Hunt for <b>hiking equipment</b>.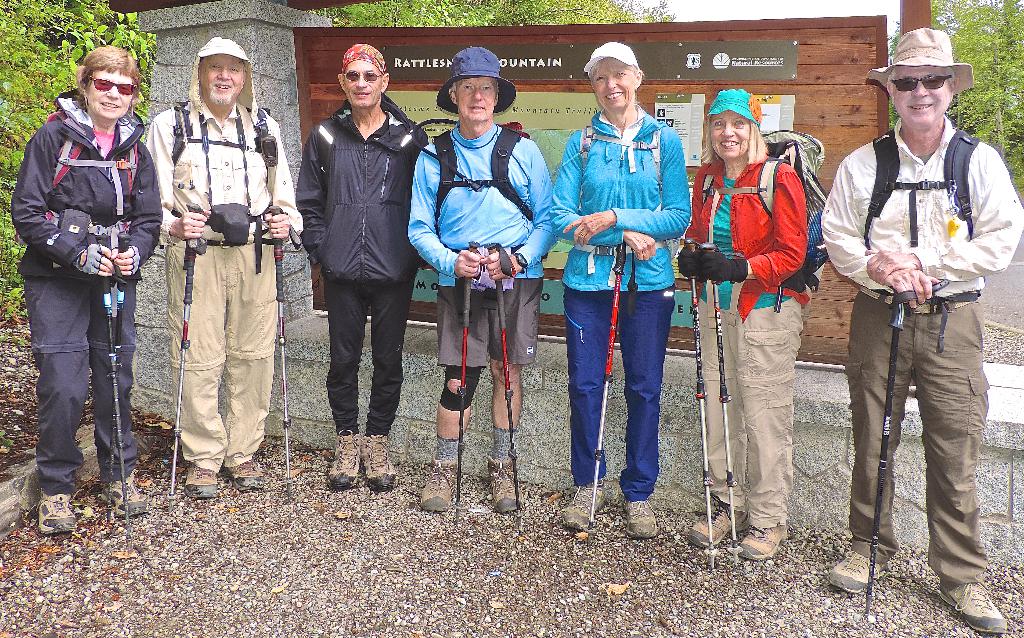
Hunted down at (329, 432, 362, 490).
